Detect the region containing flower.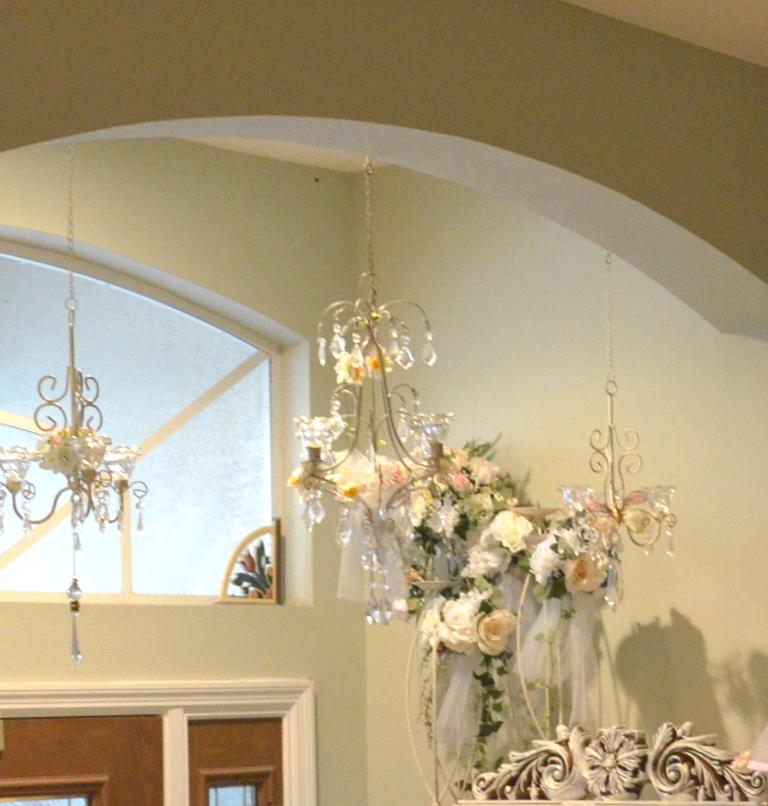
{"left": 475, "top": 458, "right": 503, "bottom": 483}.
